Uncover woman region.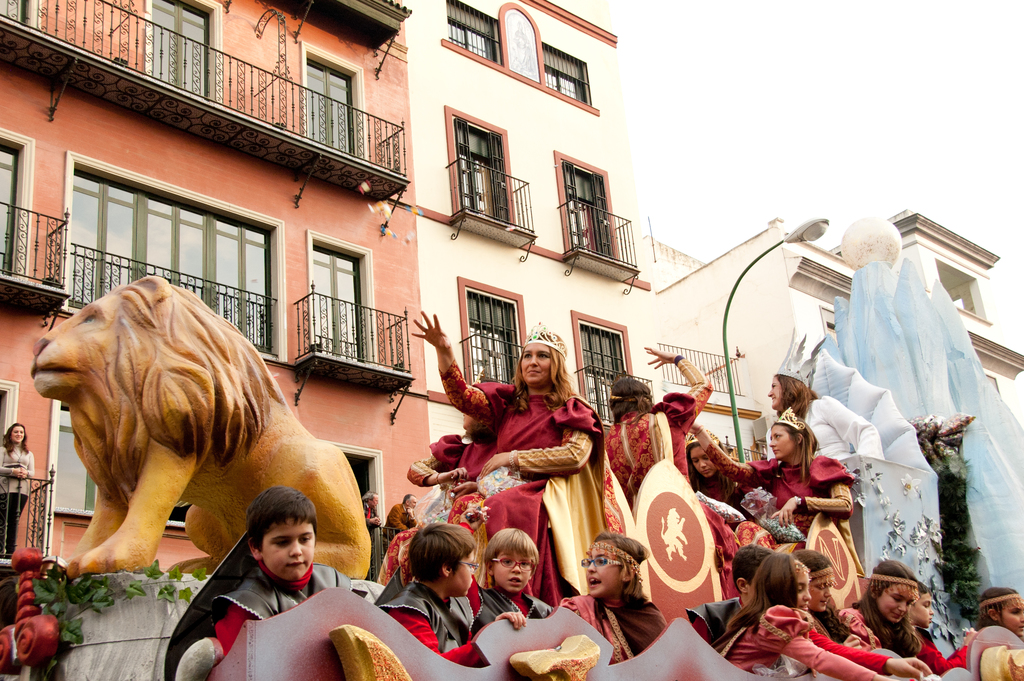
Uncovered: [909,575,1023,675].
